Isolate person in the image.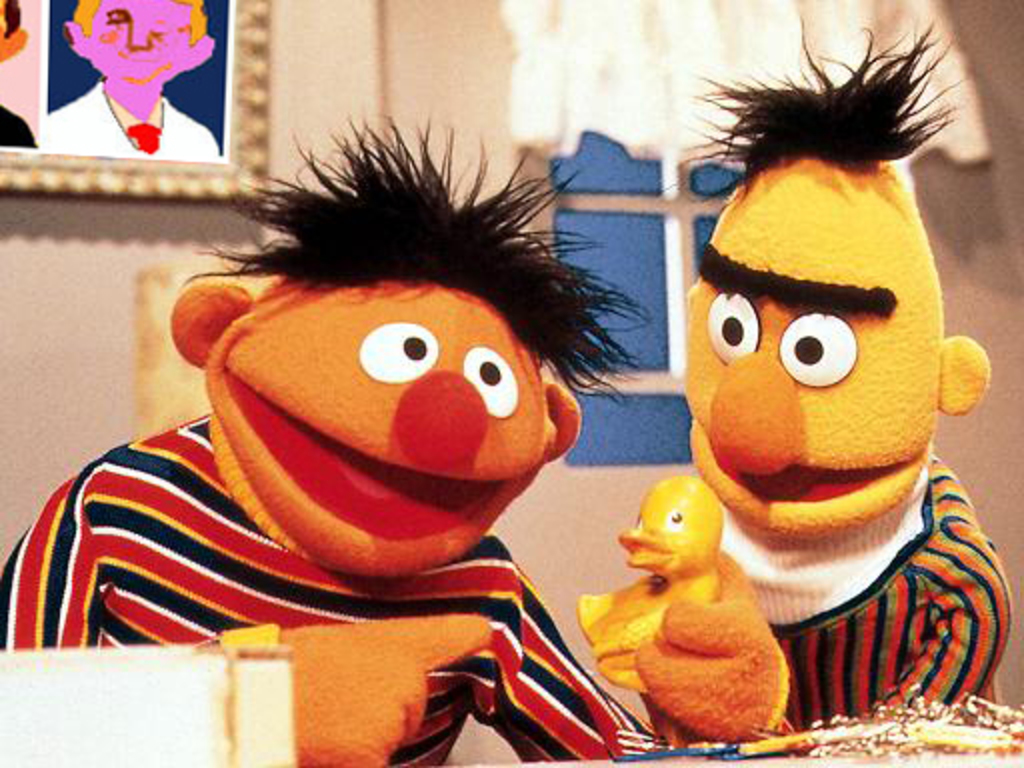
Isolated region: box=[0, 0, 42, 154].
